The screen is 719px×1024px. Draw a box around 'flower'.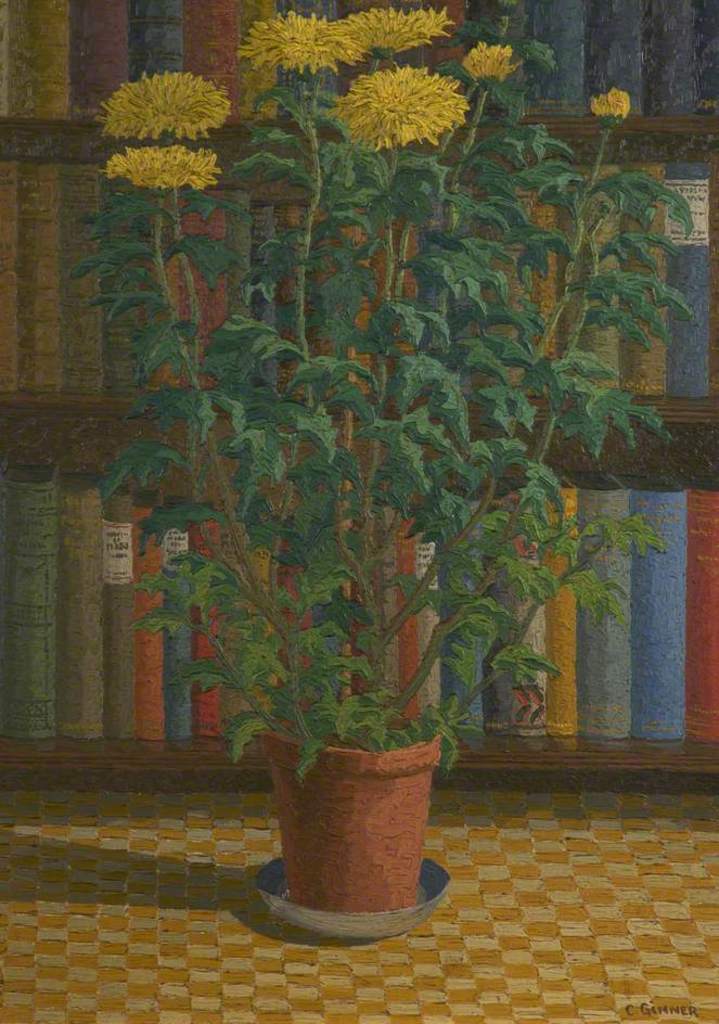
pyautogui.locateOnScreen(457, 40, 524, 82).
